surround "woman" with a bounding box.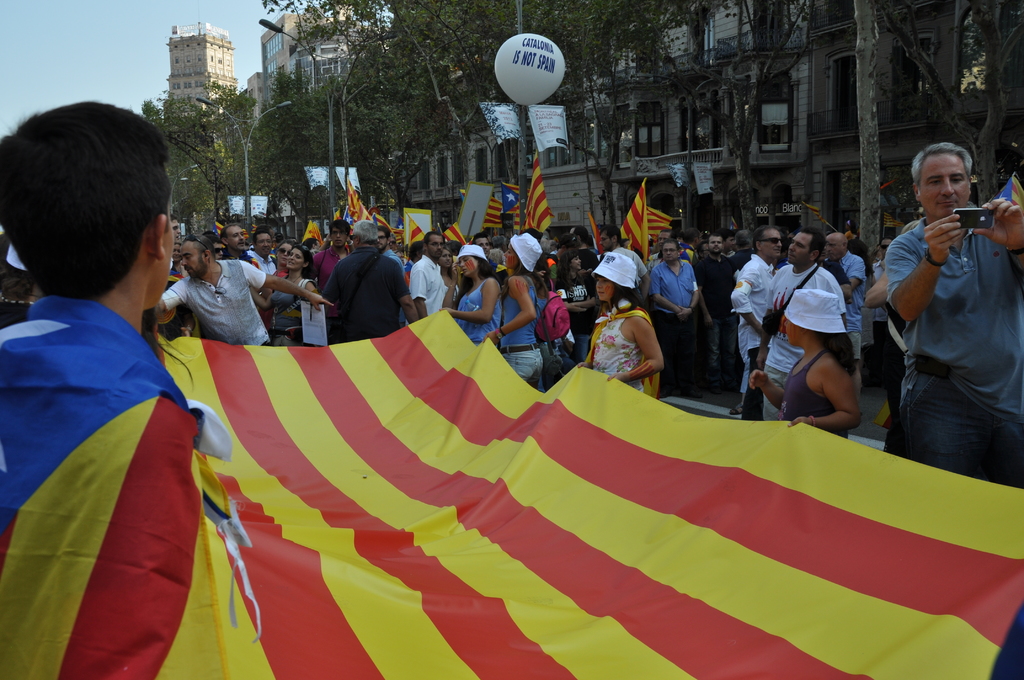
[x1=262, y1=245, x2=290, y2=331].
